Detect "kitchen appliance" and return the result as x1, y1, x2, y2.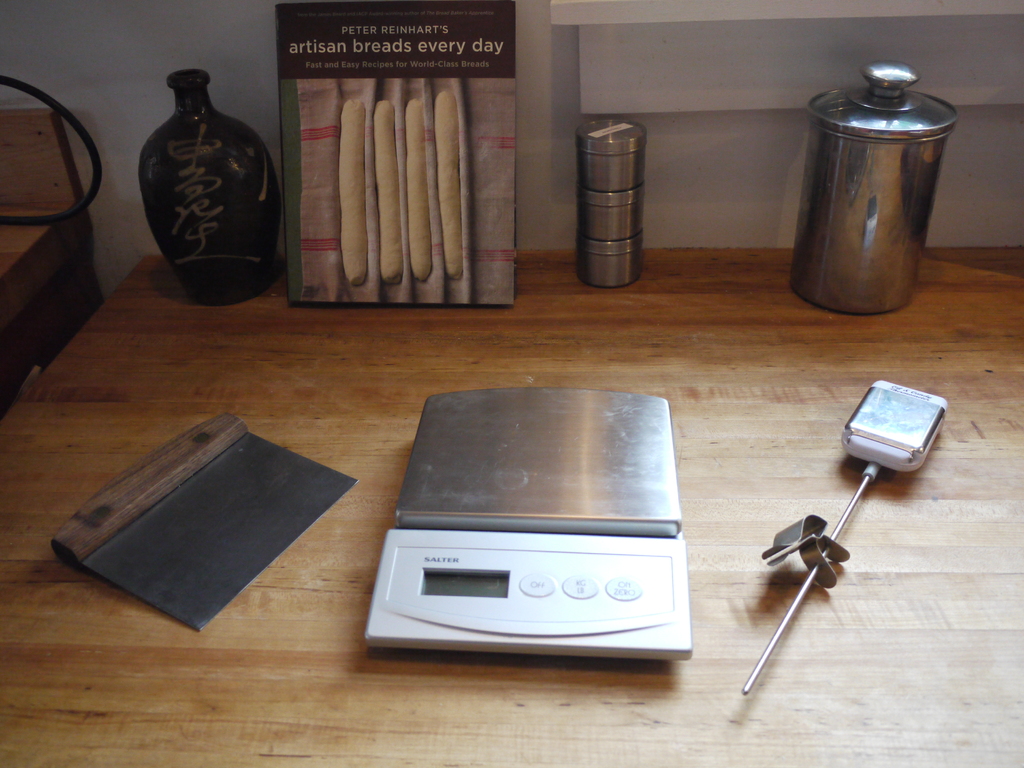
140, 65, 290, 298.
